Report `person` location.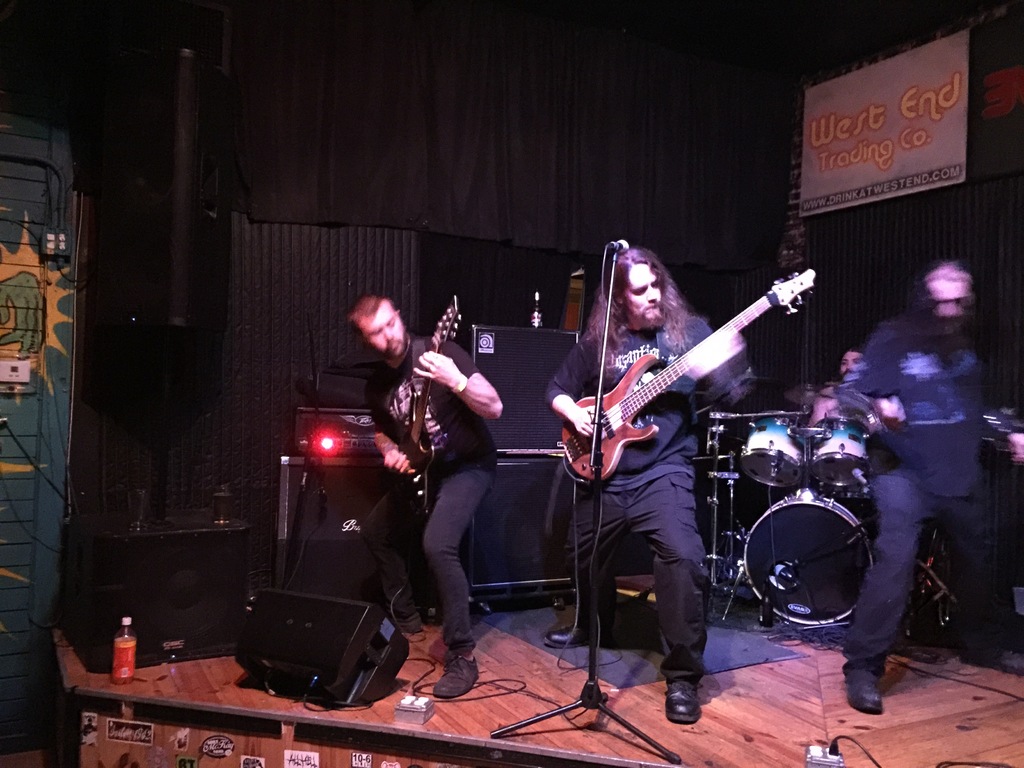
Report: bbox=(847, 224, 990, 704).
